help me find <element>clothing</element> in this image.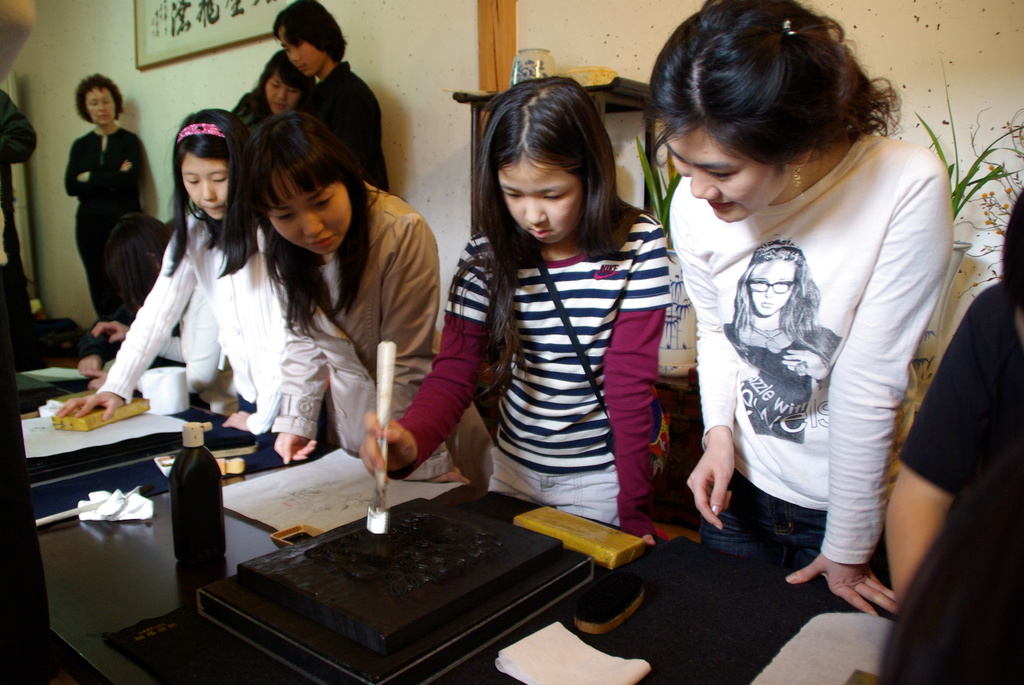
Found it: BBox(294, 59, 394, 196).
